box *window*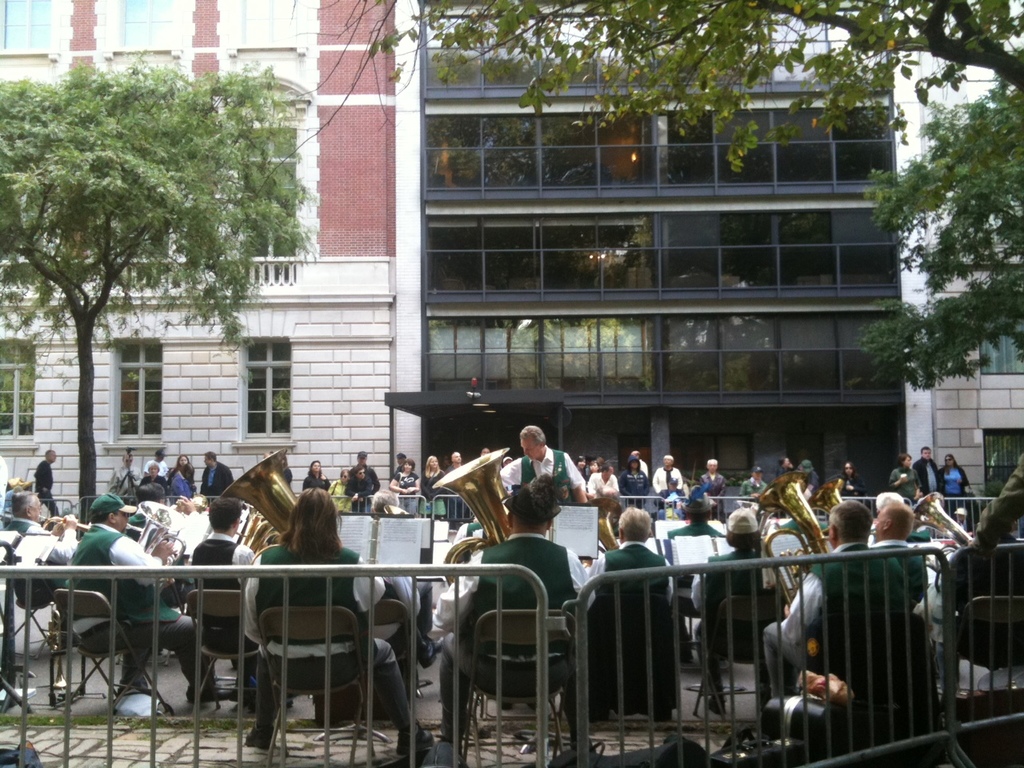
215, 326, 287, 434
